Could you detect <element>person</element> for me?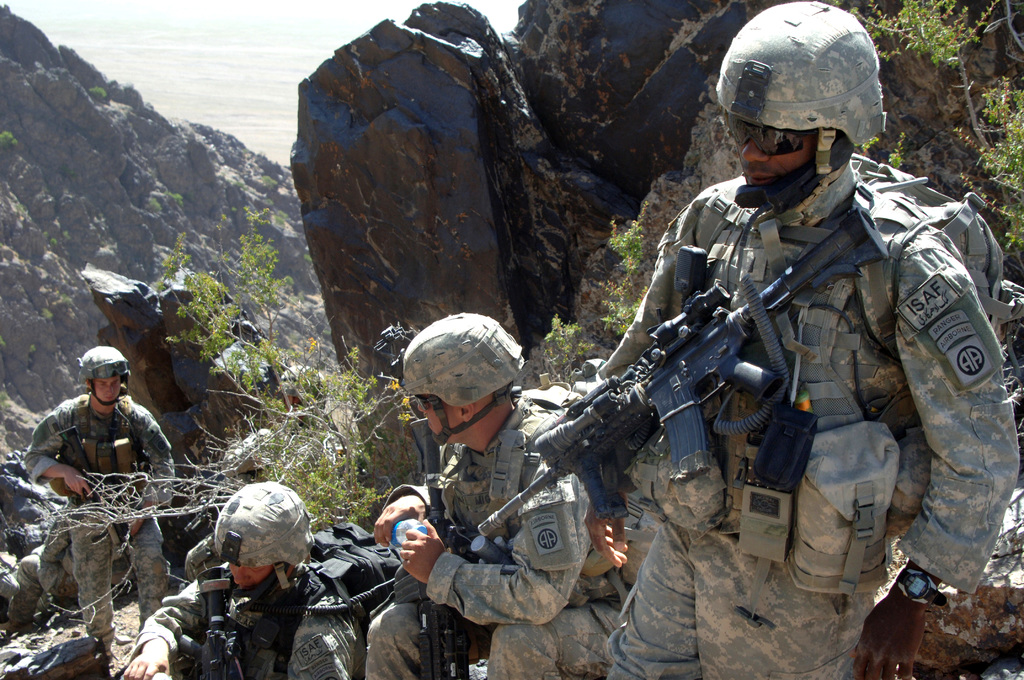
Detection result: [x1=581, y1=5, x2=1020, y2=679].
